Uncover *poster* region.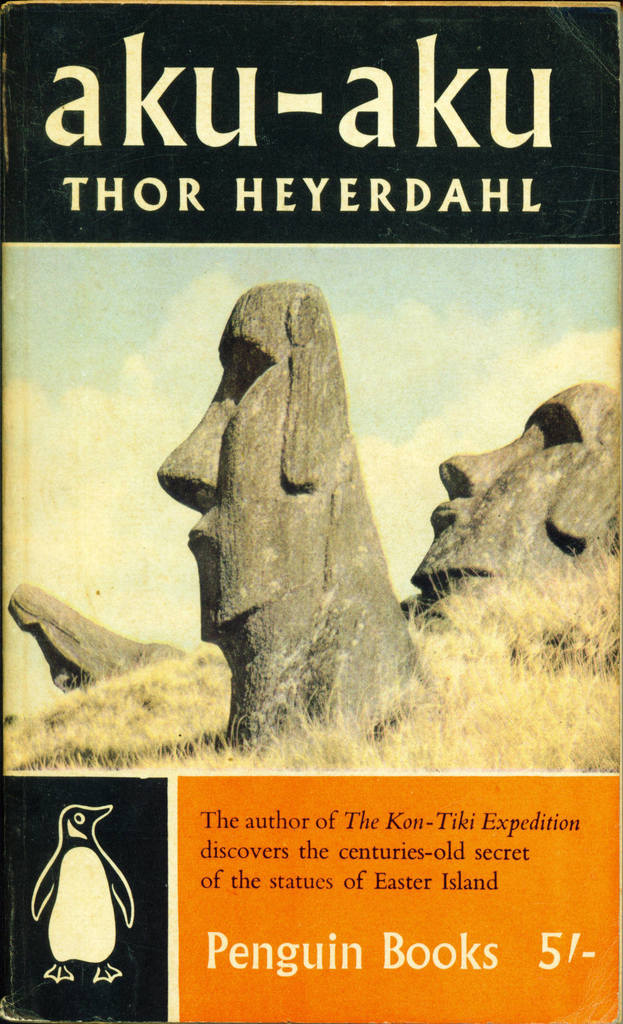
Uncovered: (left=0, top=0, right=622, bottom=1023).
